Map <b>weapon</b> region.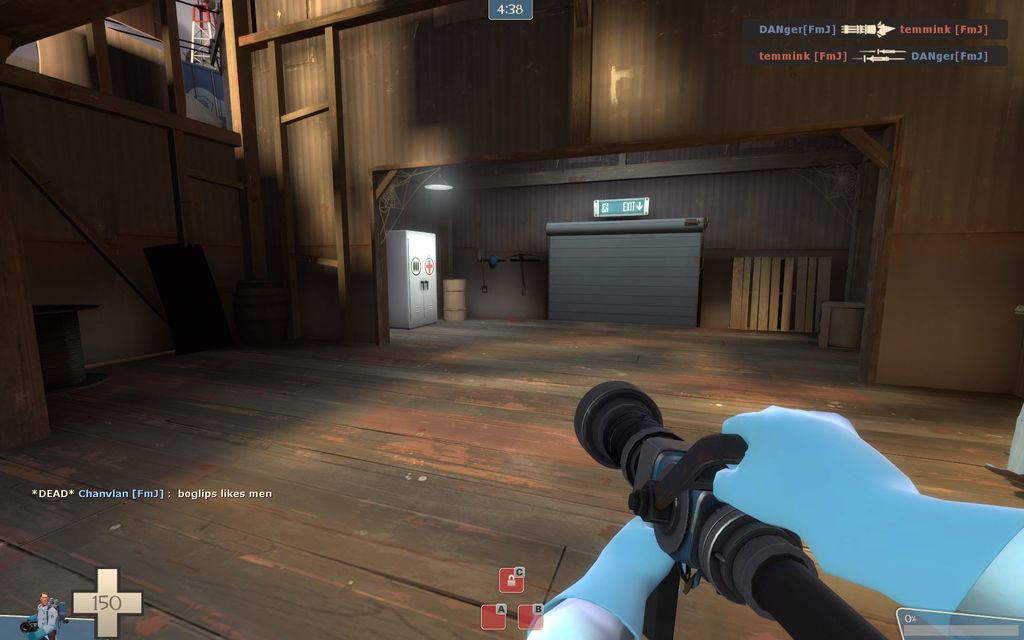
Mapped to box(515, 394, 947, 613).
